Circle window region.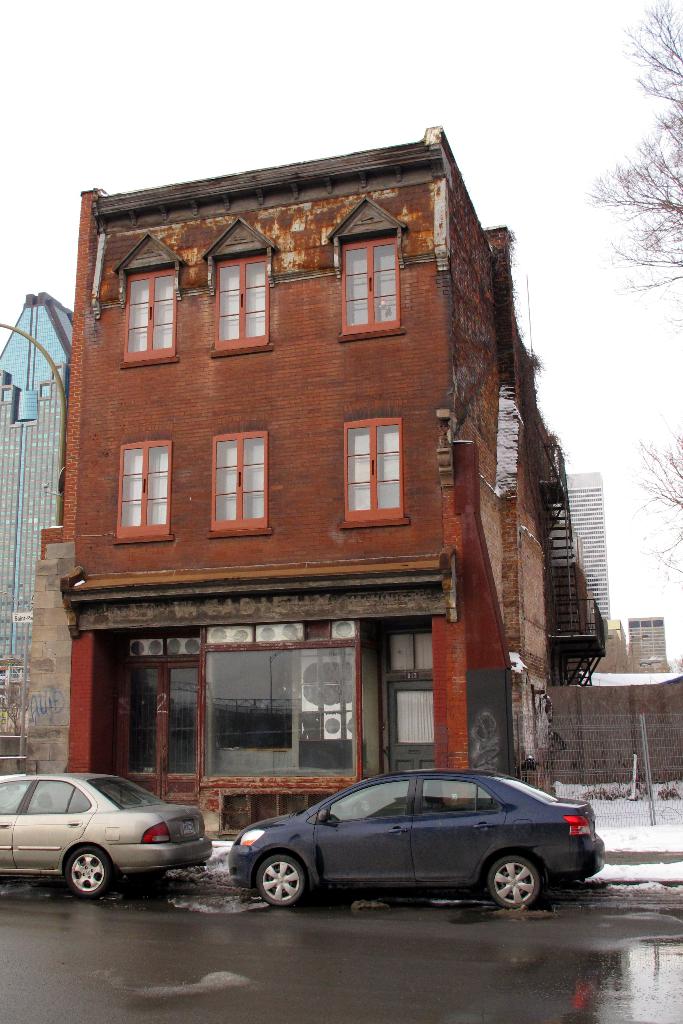
Region: <region>112, 442, 172, 543</region>.
